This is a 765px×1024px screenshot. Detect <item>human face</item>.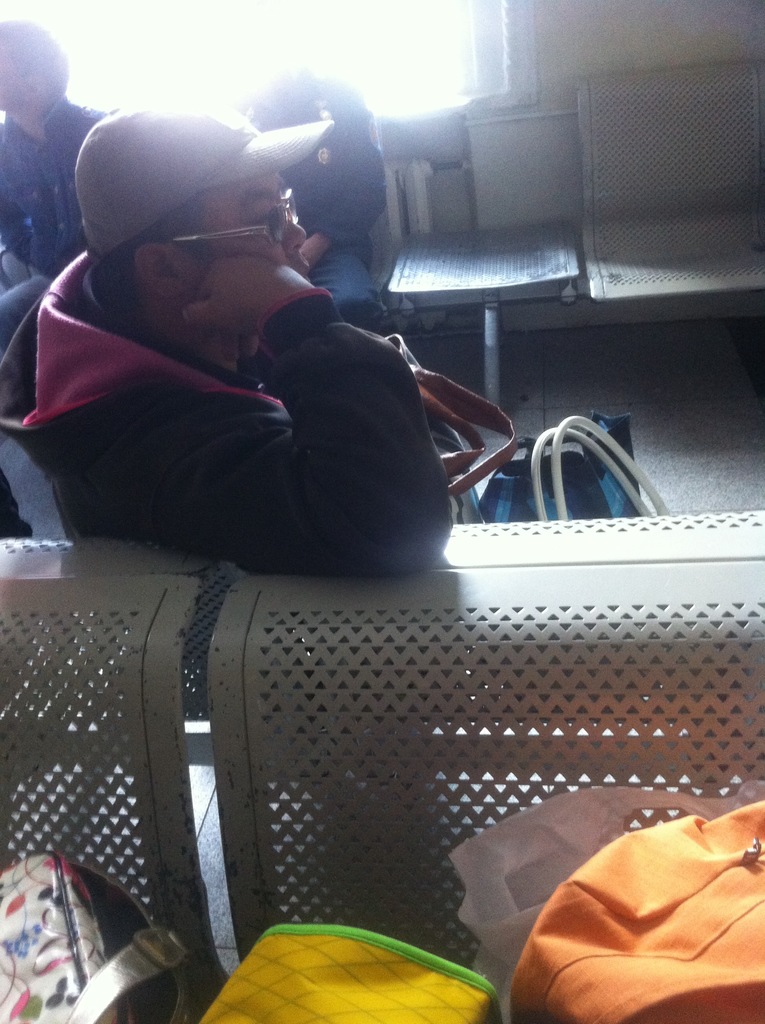
pyautogui.locateOnScreen(198, 177, 309, 276).
